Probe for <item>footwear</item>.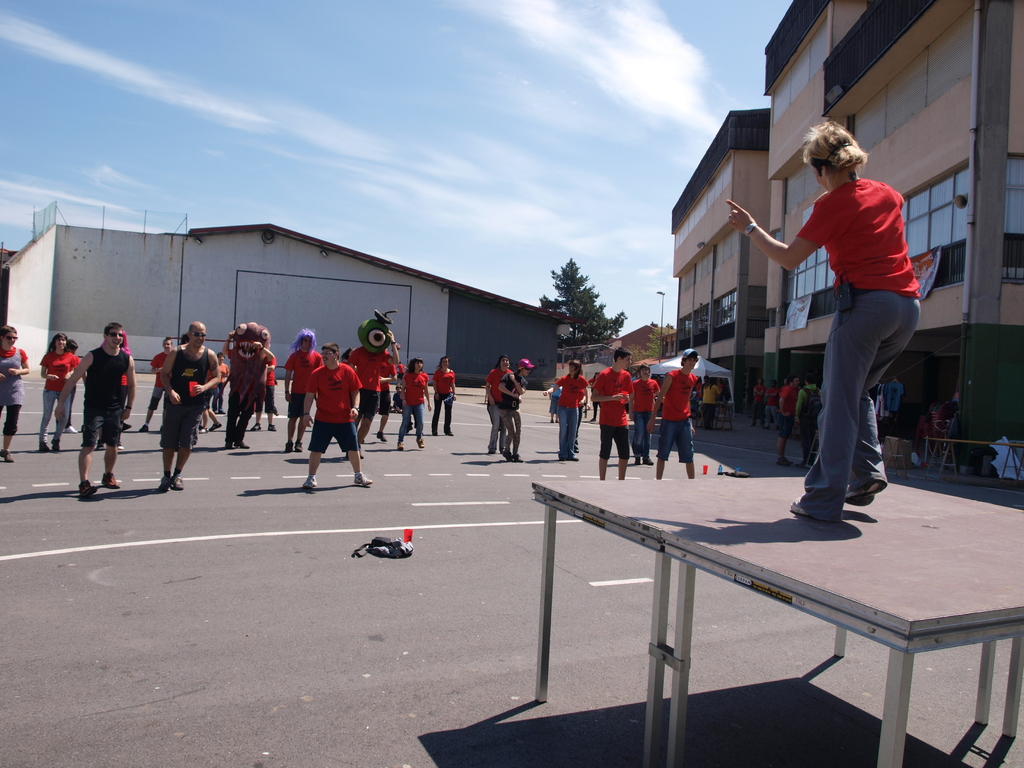
Probe result: detection(792, 497, 837, 518).
